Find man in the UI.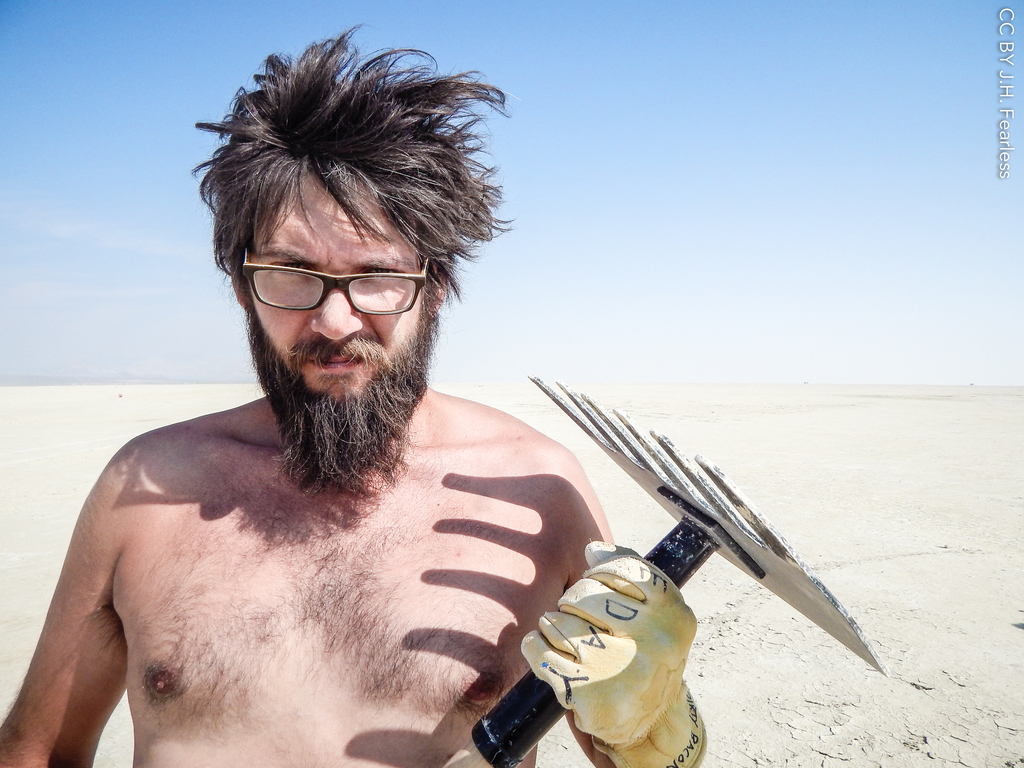
UI element at 22, 76, 713, 767.
